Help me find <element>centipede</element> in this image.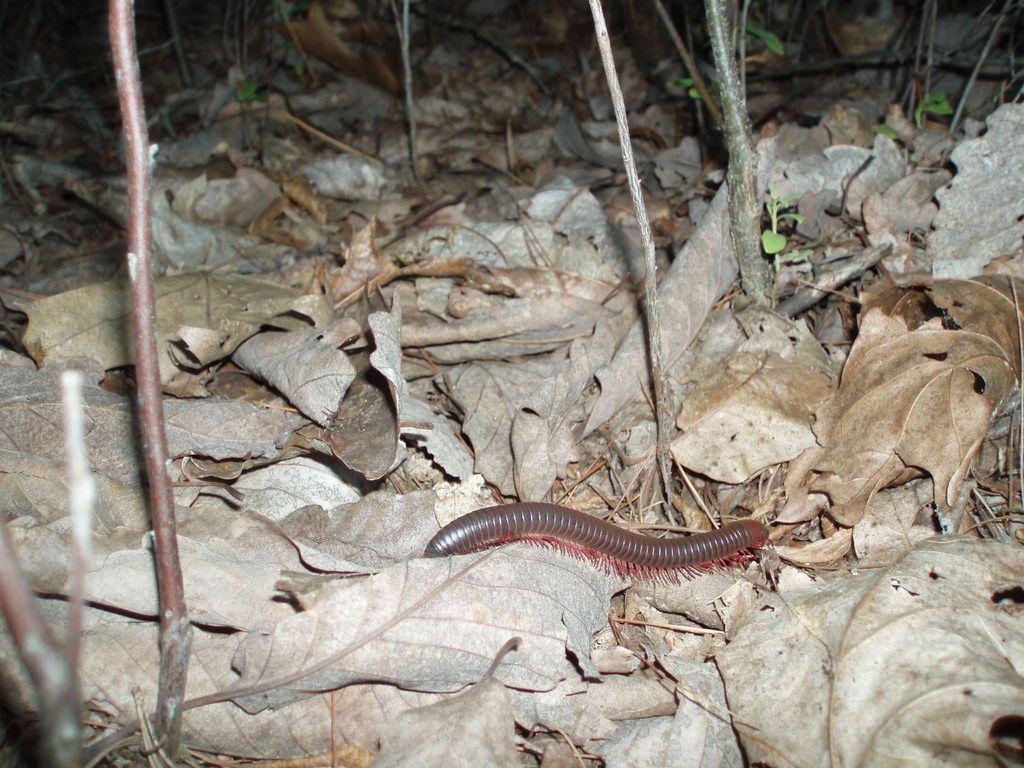
Found it: 419/501/772/579.
